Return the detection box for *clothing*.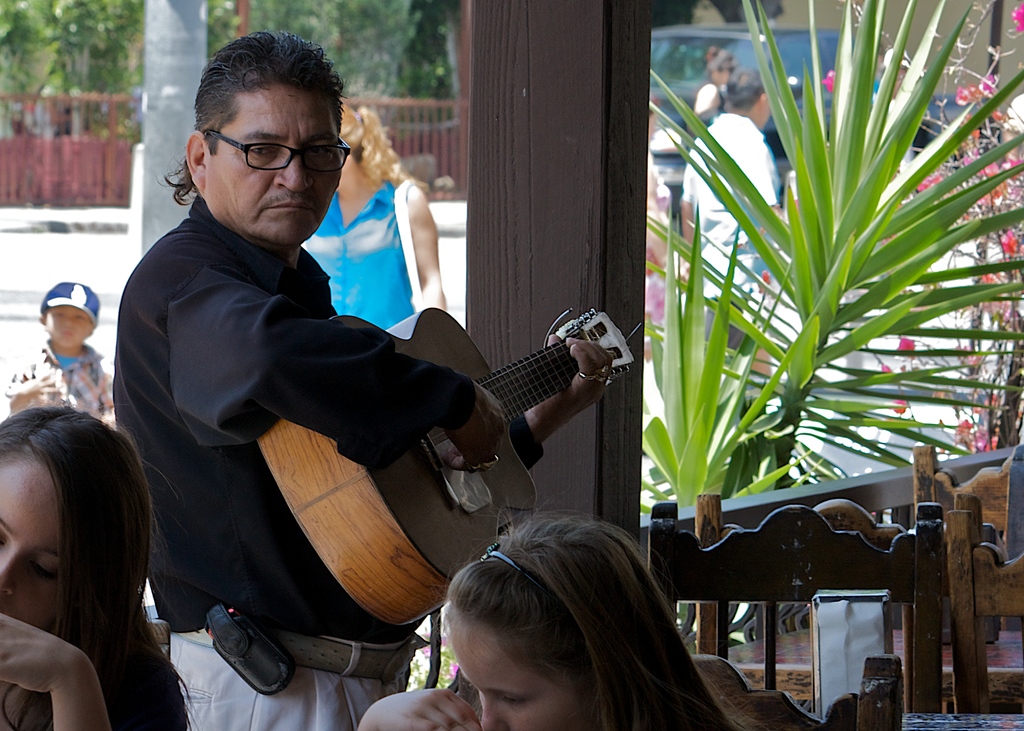
Rect(294, 180, 419, 339).
